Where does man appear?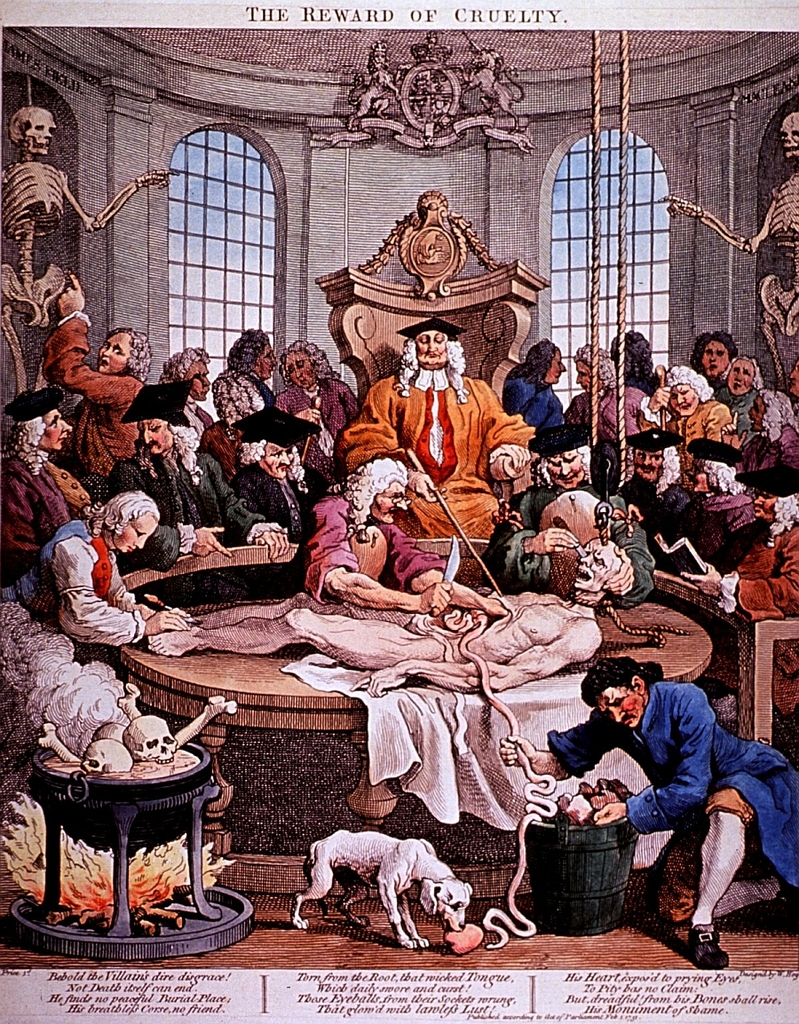
Appears at x1=692 y1=327 x2=740 y2=388.
